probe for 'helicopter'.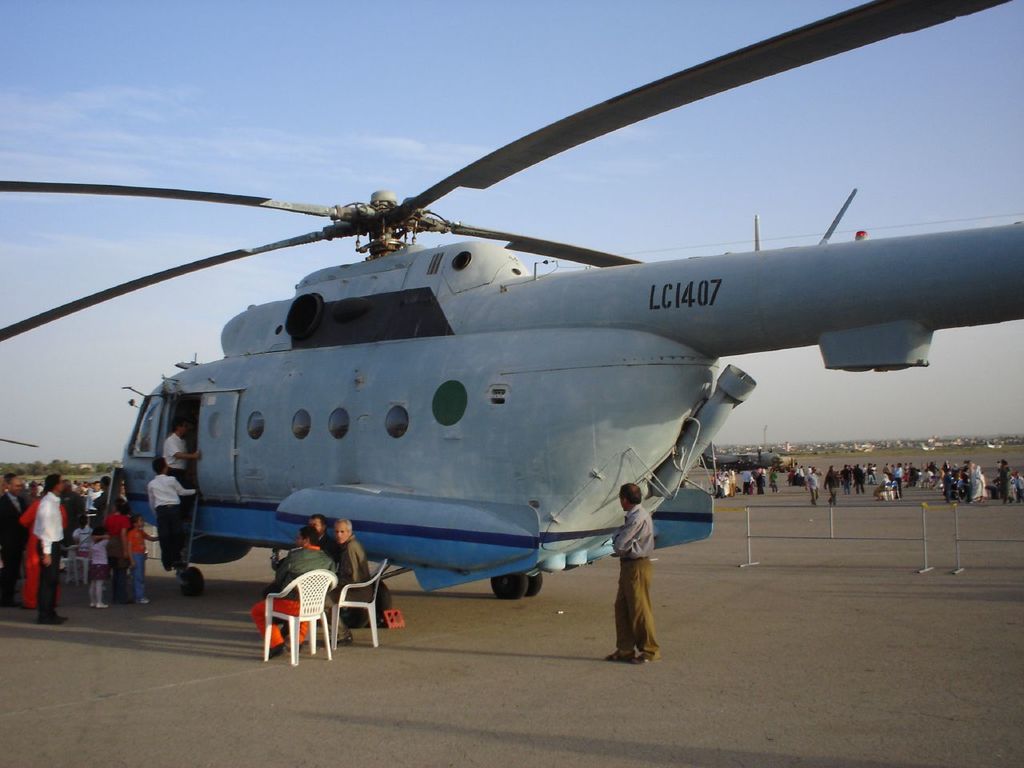
Probe result: locate(0, 0, 1023, 628).
